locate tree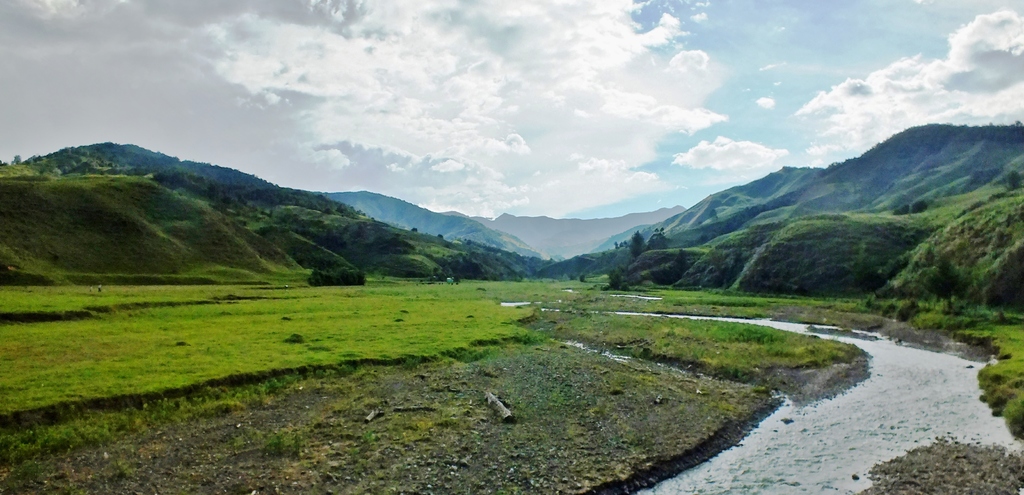
Rect(436, 255, 479, 277)
